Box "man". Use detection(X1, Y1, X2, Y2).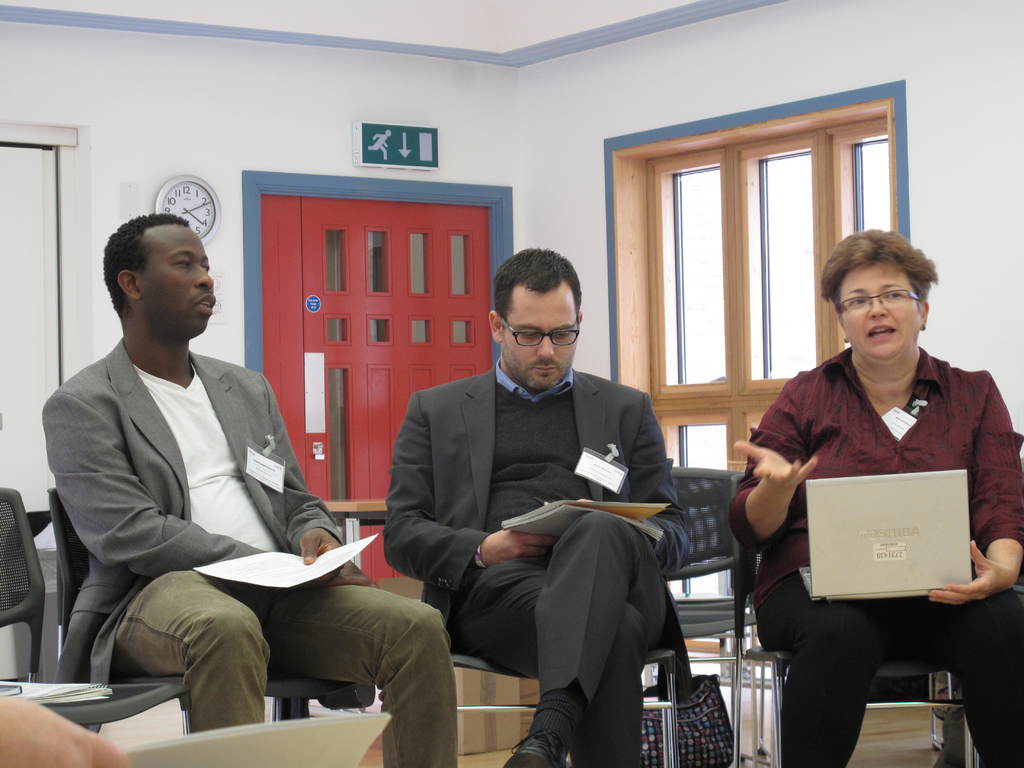
detection(34, 211, 396, 754).
